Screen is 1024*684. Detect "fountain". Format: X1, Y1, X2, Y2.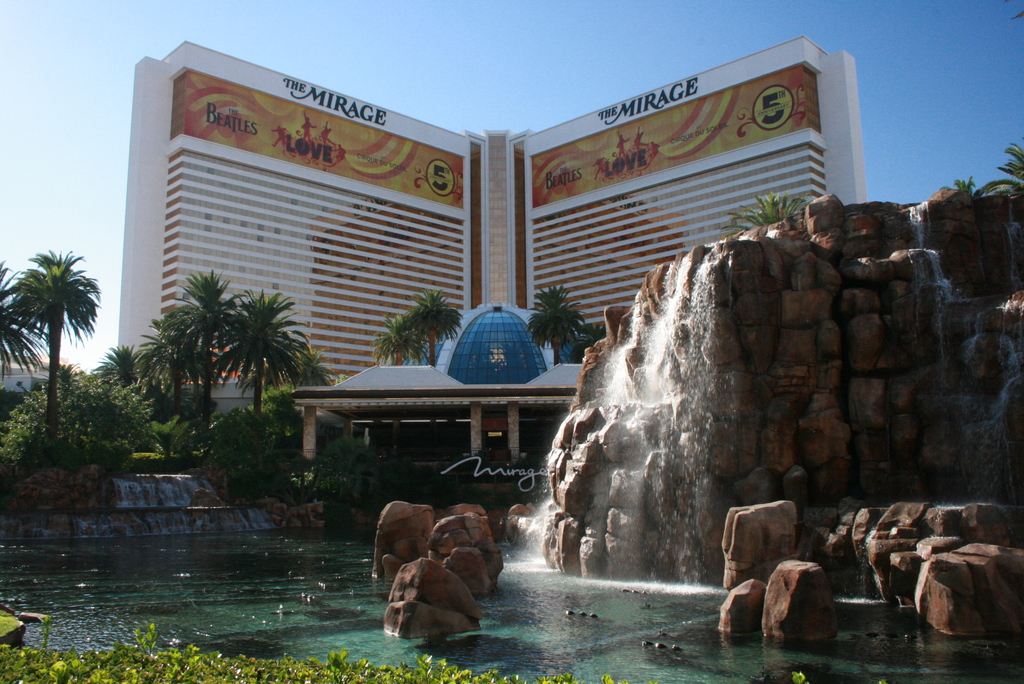
2, 467, 285, 548.
